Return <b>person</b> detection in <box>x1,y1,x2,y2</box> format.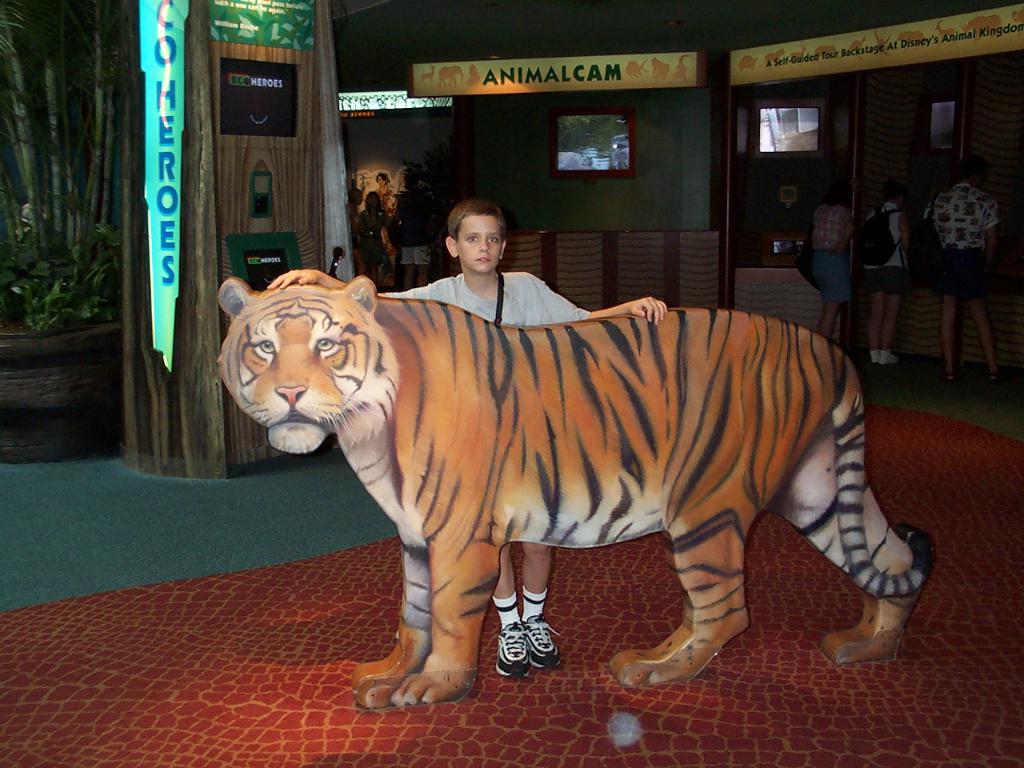
<box>398,180,442,286</box>.
